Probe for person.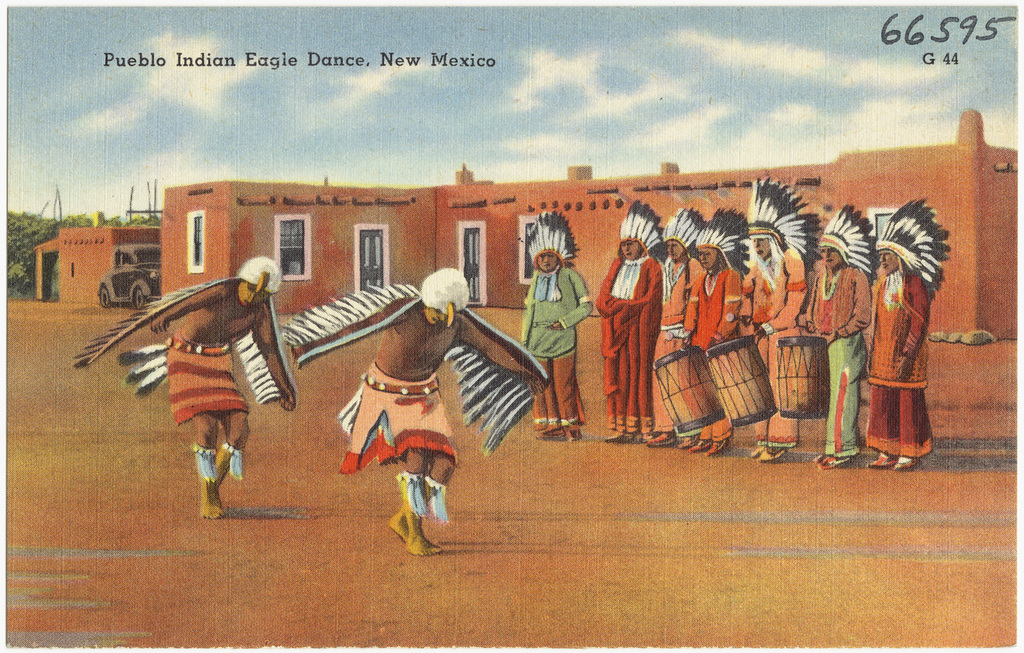
Probe result: bbox=[803, 203, 881, 471].
